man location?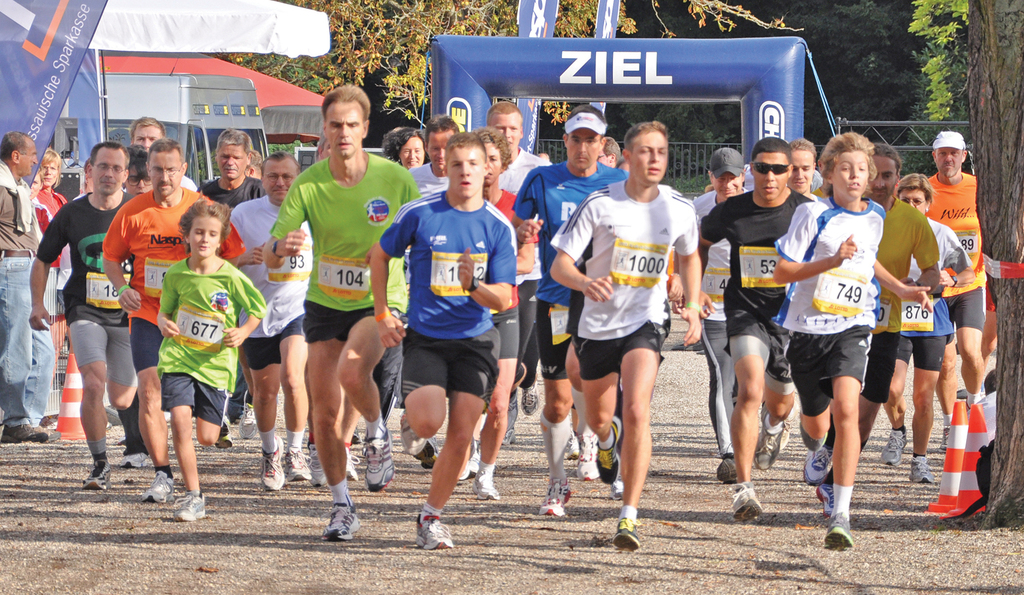
[x1=502, y1=104, x2=644, y2=519]
